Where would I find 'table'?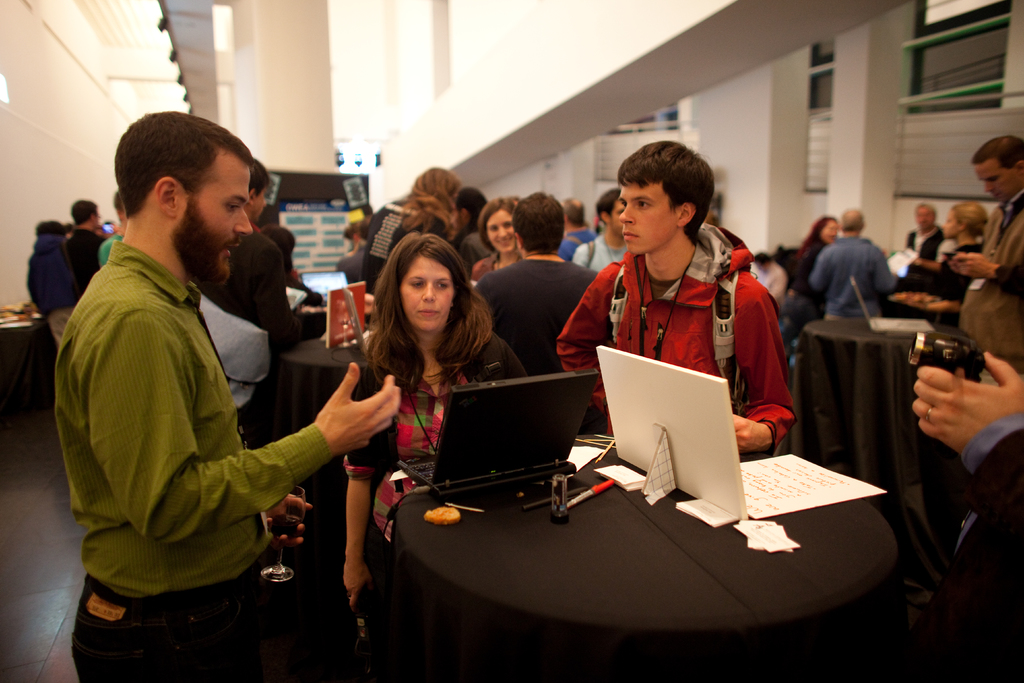
At [left=358, top=416, right=909, bottom=682].
